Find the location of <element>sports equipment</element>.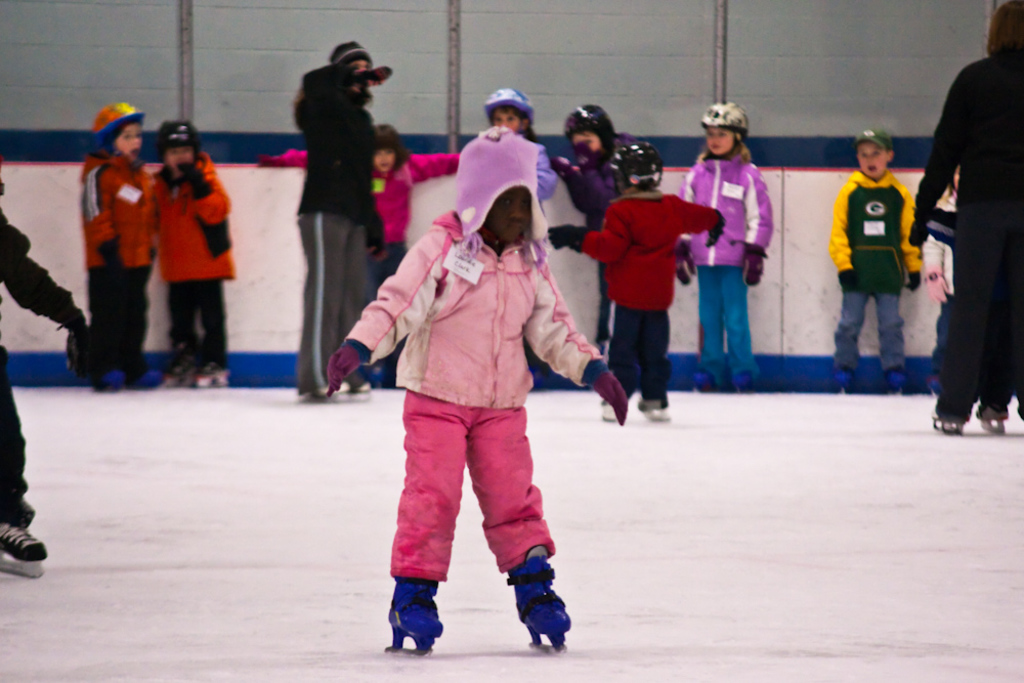
Location: l=886, t=366, r=907, b=394.
